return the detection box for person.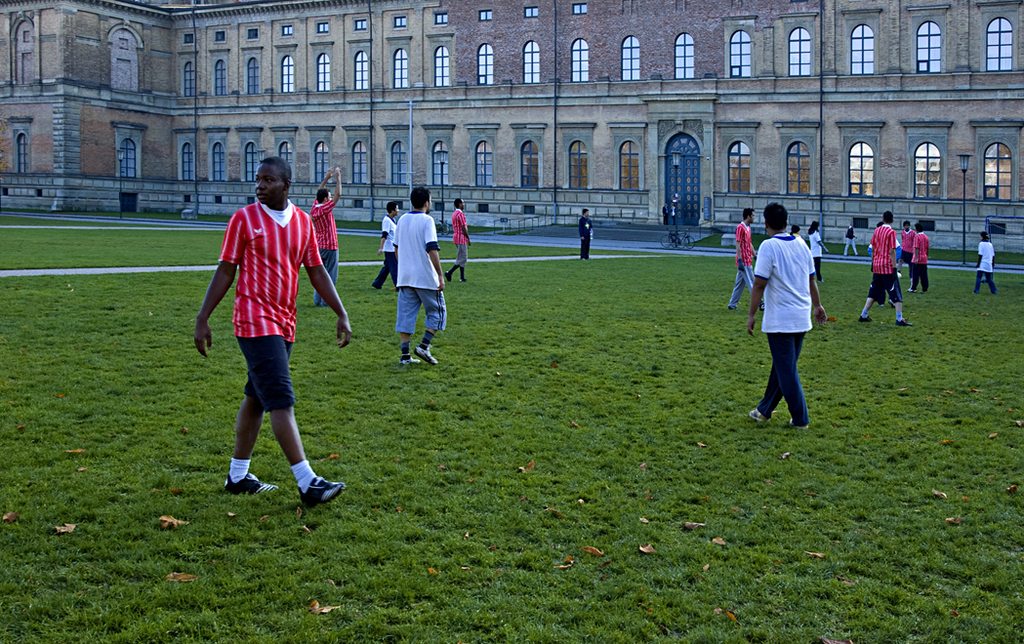
box(389, 183, 448, 368).
